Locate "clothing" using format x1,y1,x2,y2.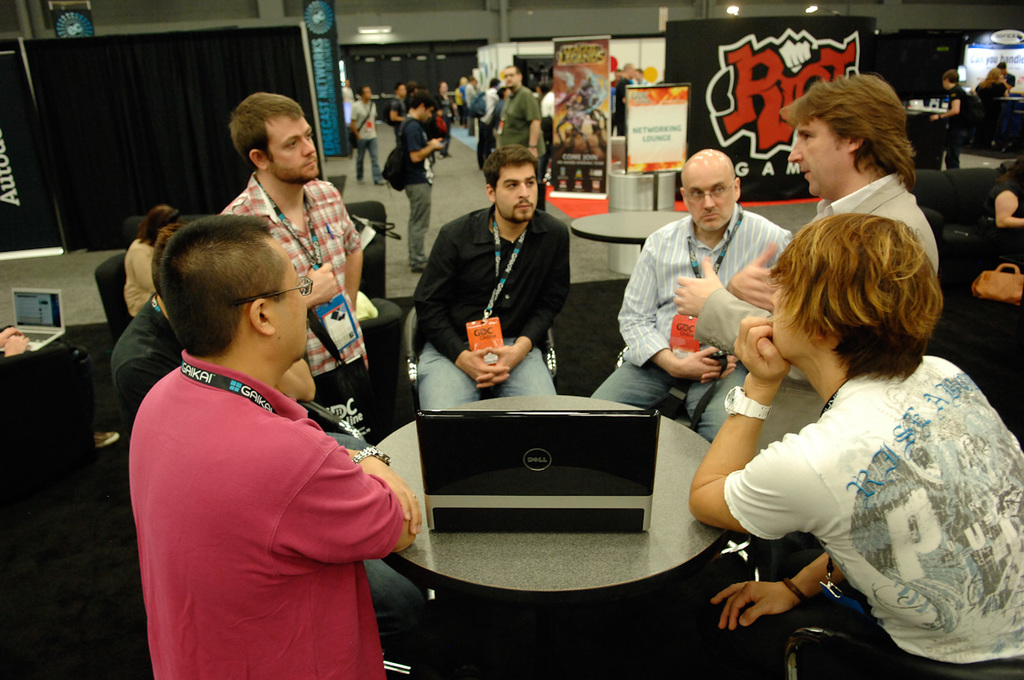
609,73,617,128.
